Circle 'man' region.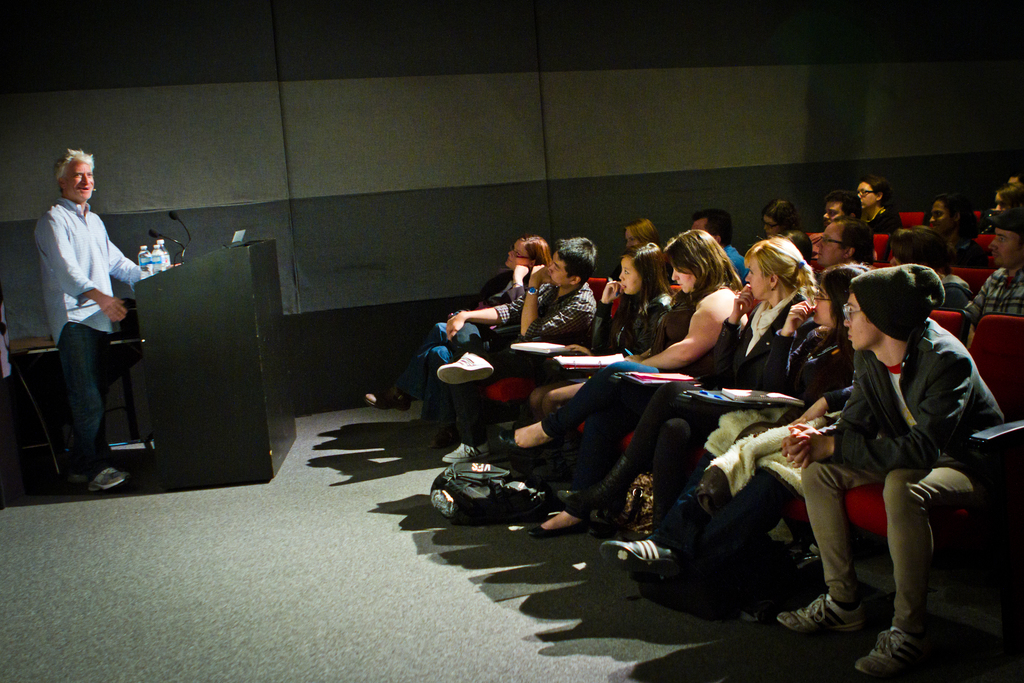
Region: [963,207,1023,350].
